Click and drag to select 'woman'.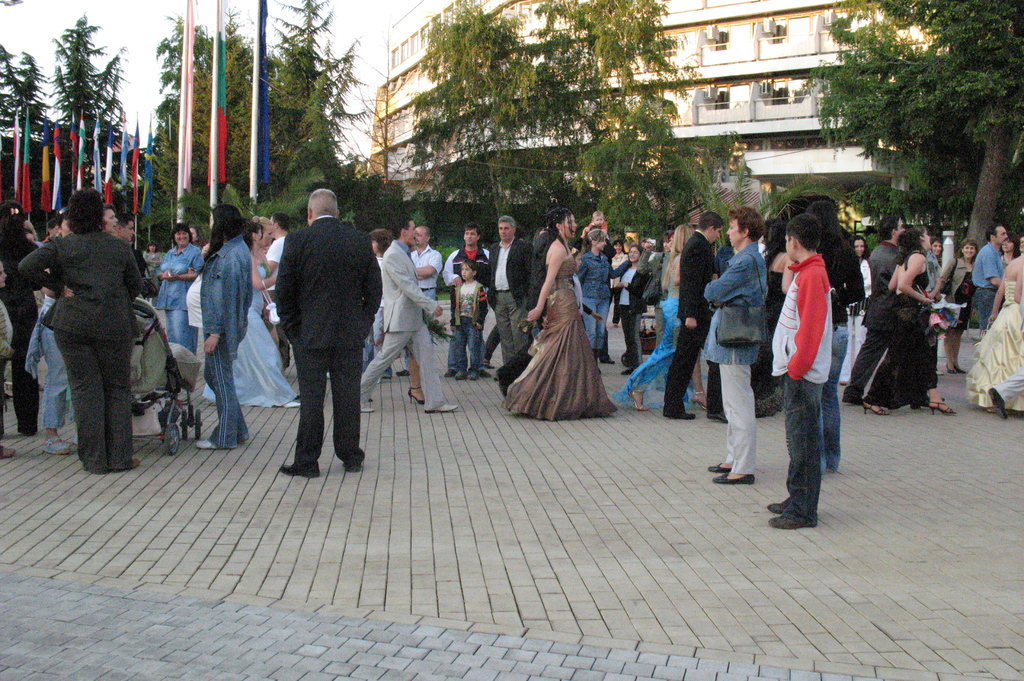
Selection: [left=862, top=222, right=957, bottom=417].
